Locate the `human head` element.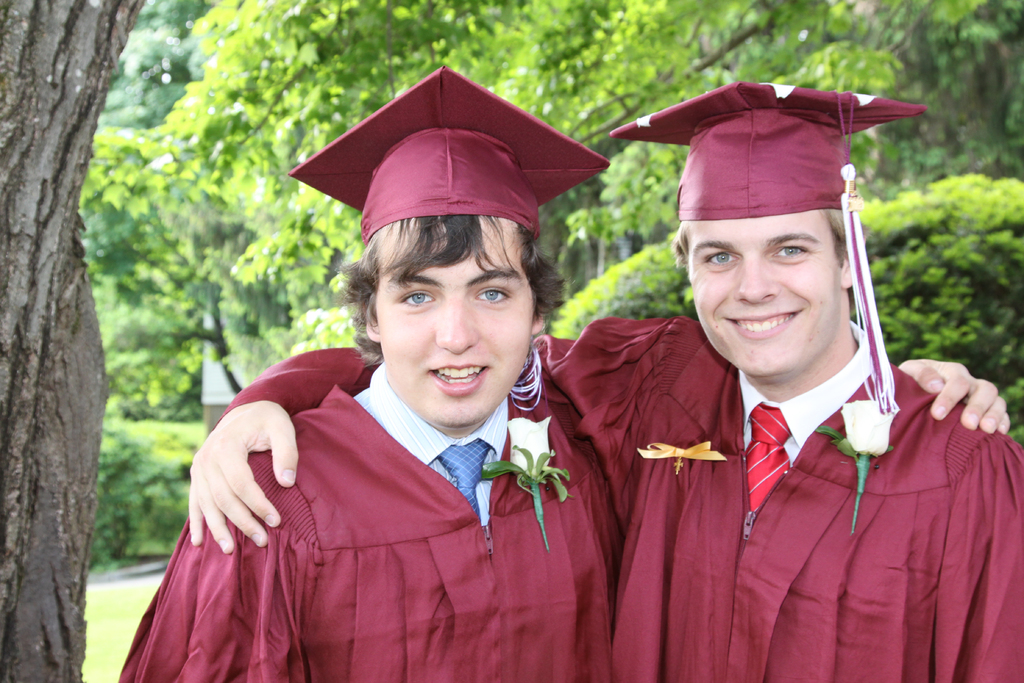
Element bbox: box(331, 142, 567, 427).
